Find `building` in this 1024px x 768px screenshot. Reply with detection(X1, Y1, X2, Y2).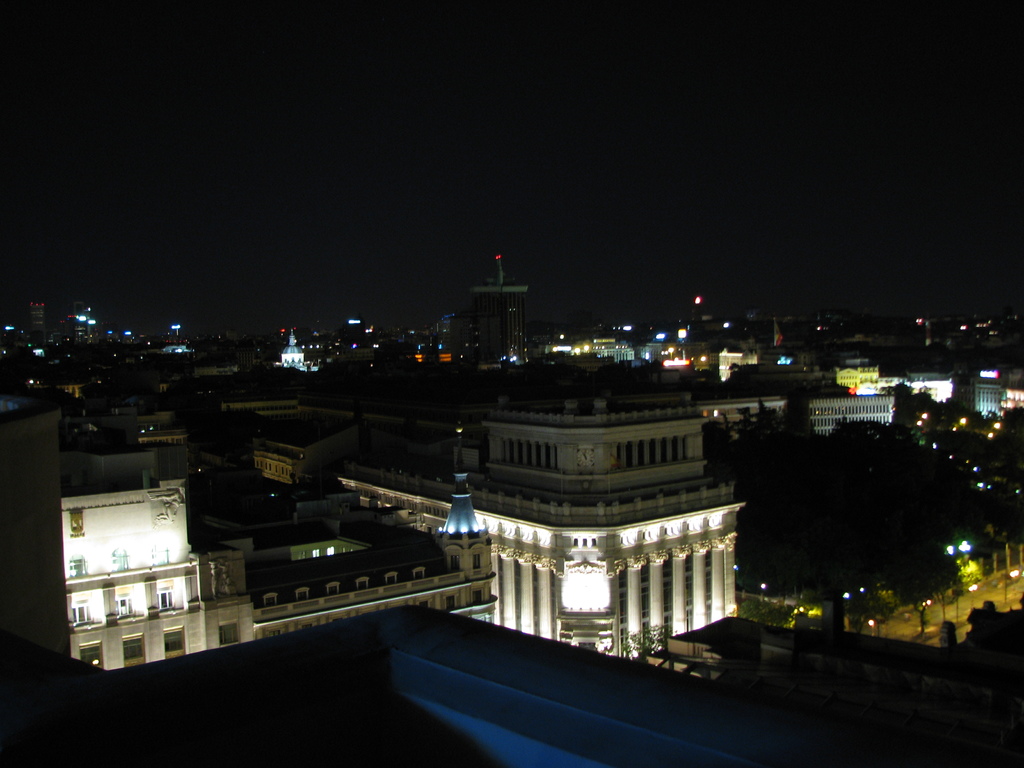
detection(0, 396, 499, 671).
